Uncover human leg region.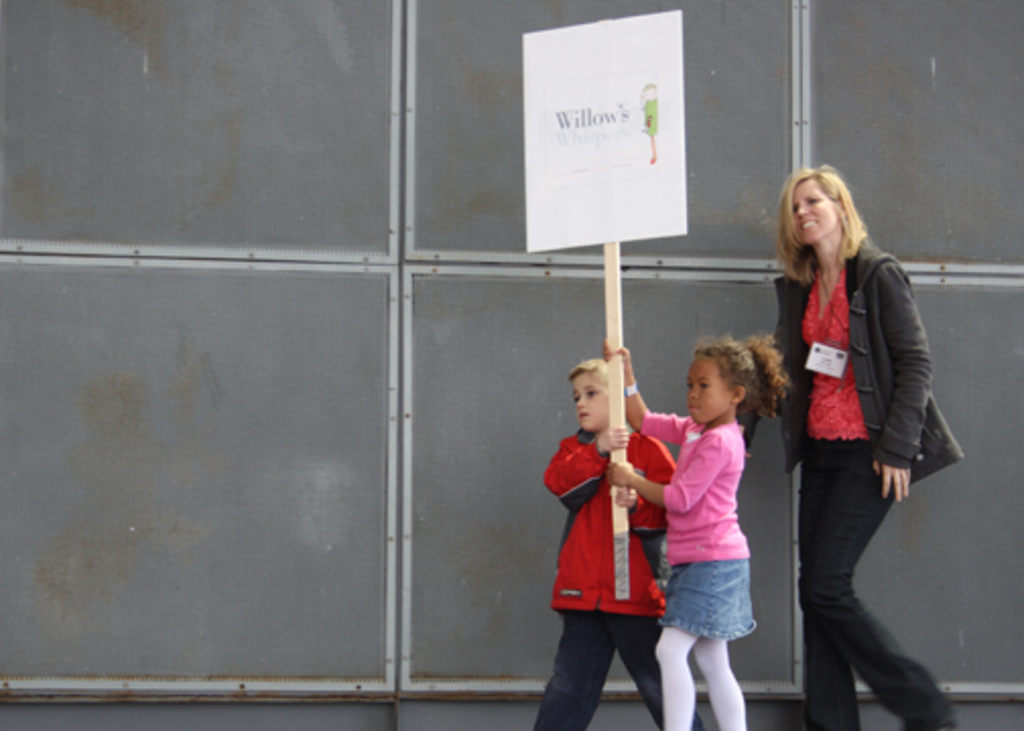
Uncovered: bbox(528, 583, 620, 729).
